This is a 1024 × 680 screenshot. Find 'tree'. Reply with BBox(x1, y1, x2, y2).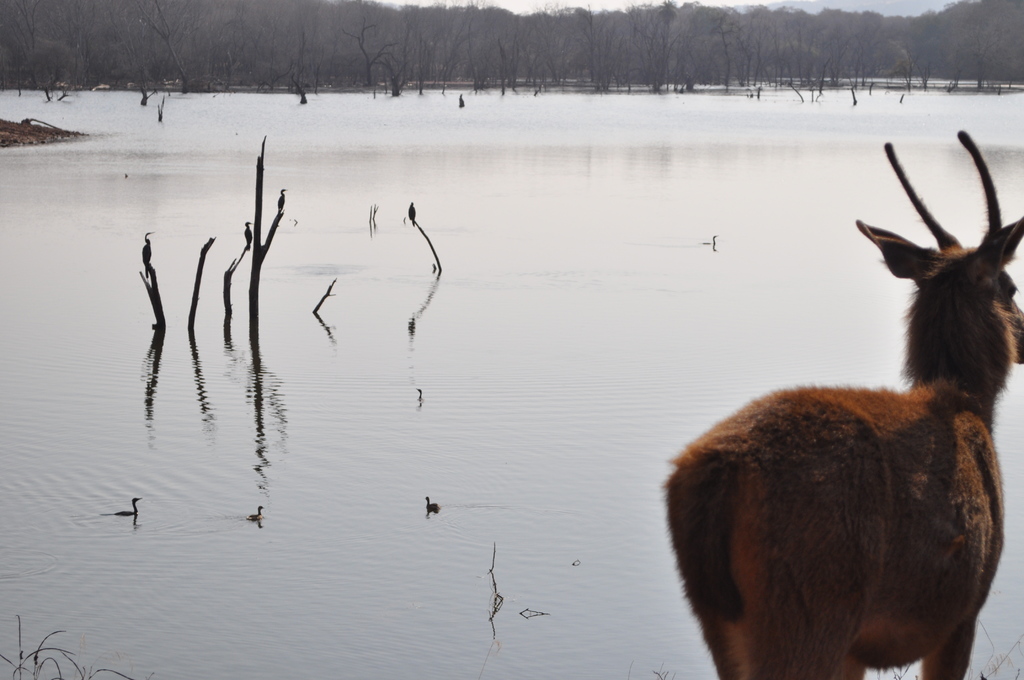
BBox(654, 0, 674, 83).
